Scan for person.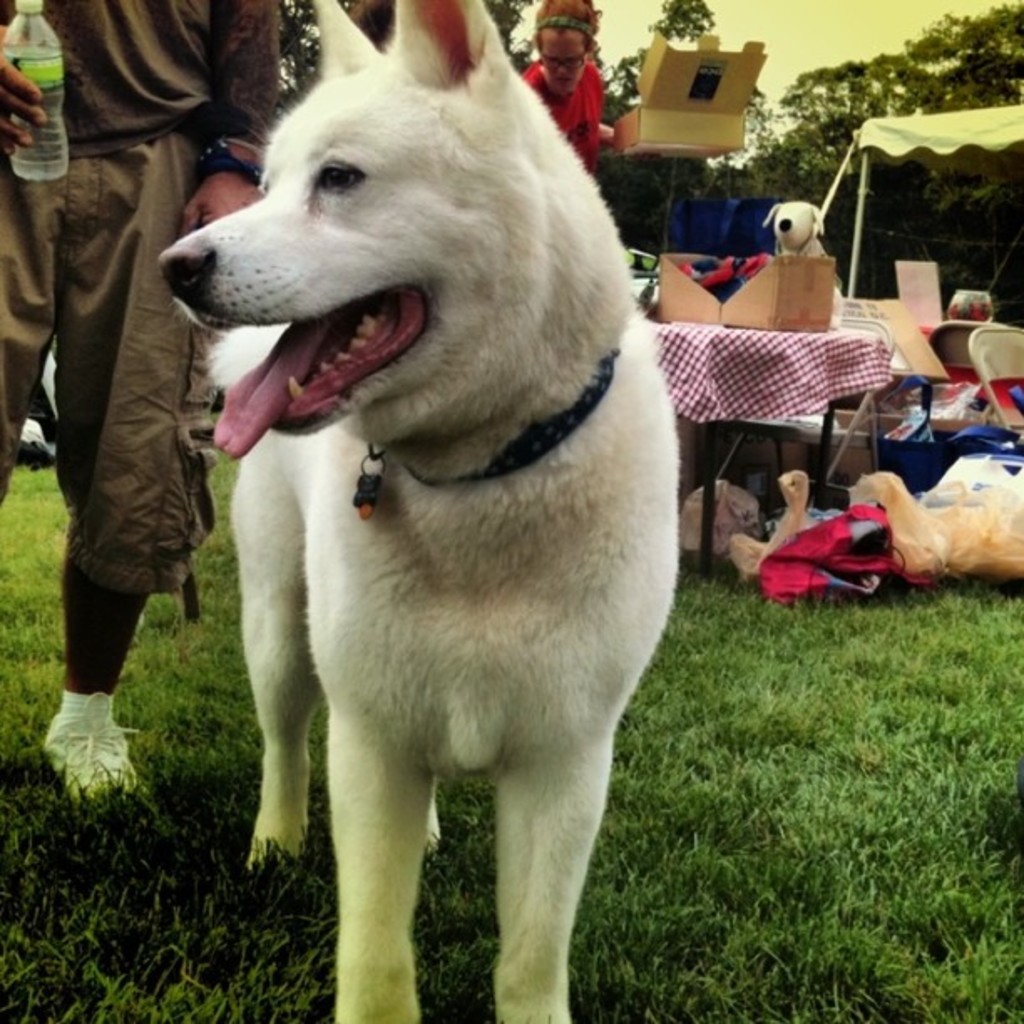
Scan result: <box>519,0,616,167</box>.
